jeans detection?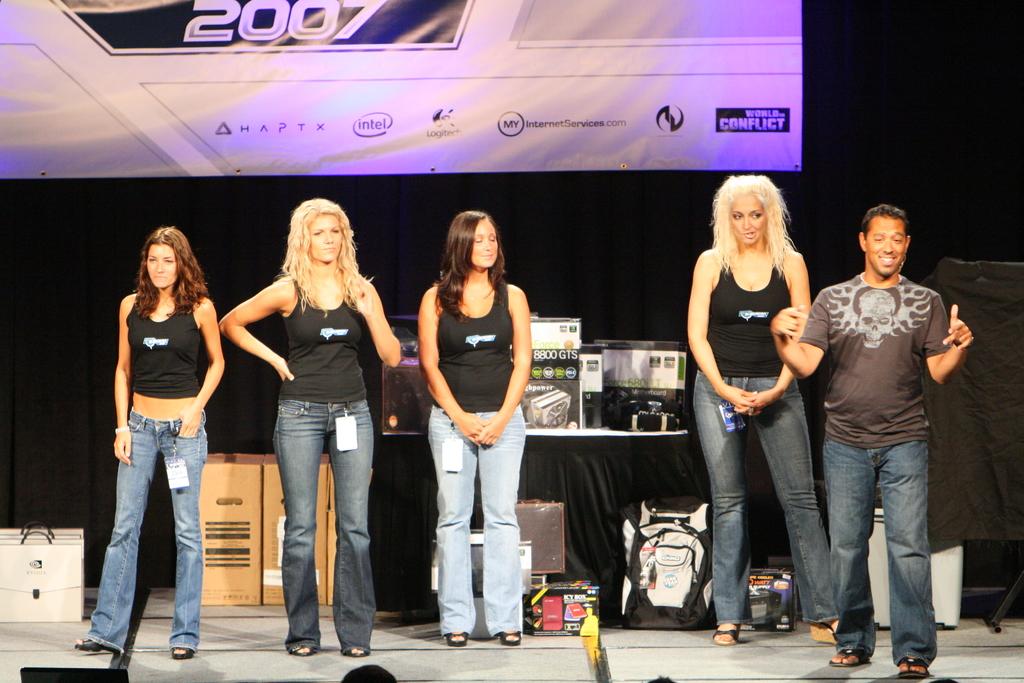
x1=429, y1=407, x2=523, y2=632
